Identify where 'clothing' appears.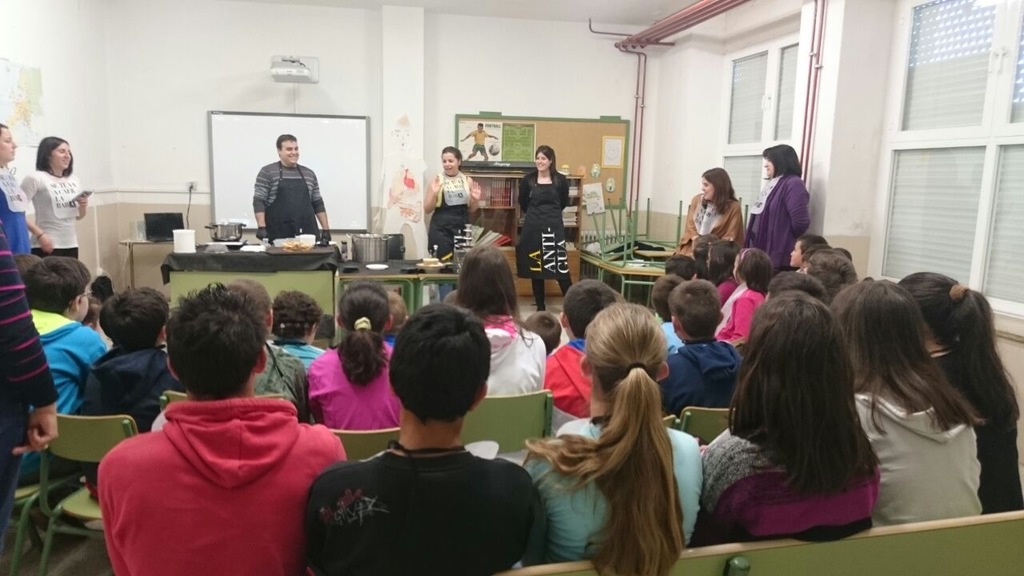
Appears at [left=686, top=428, right=877, bottom=544].
